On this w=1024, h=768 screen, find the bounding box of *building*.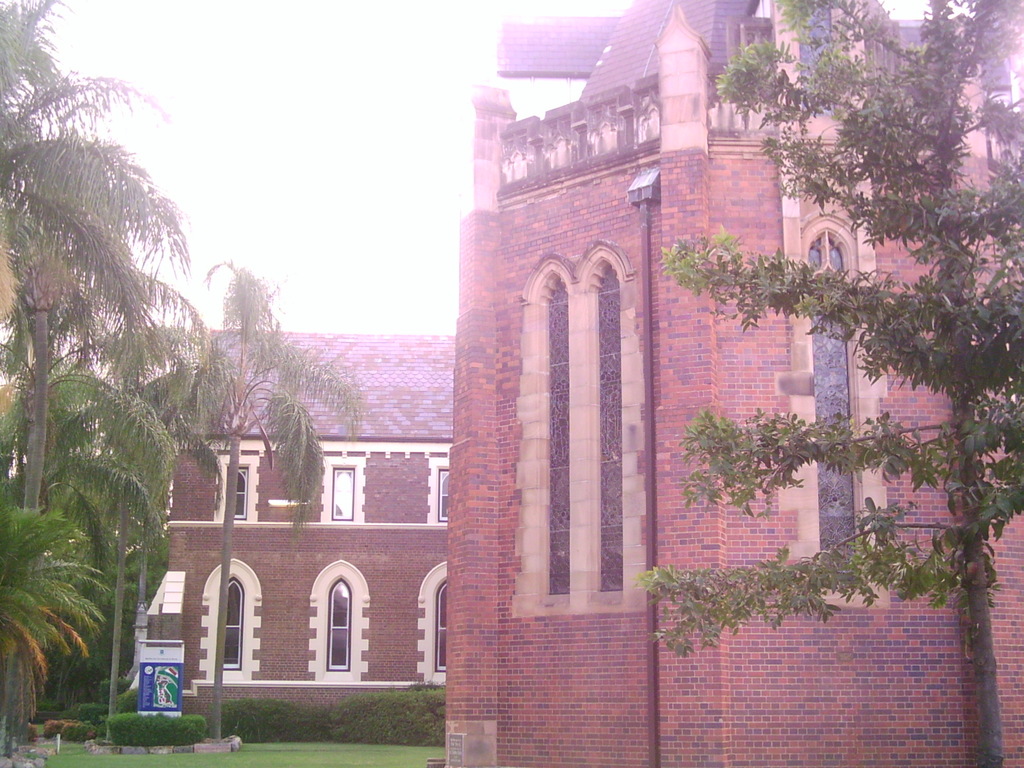
Bounding box: rect(444, 0, 1023, 767).
